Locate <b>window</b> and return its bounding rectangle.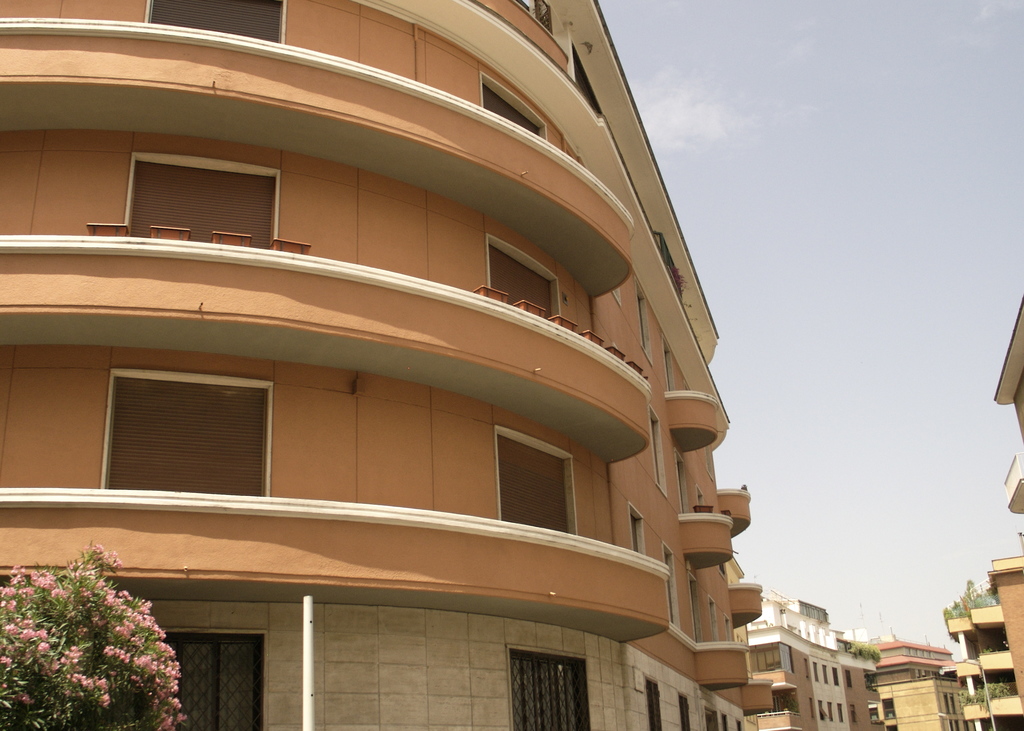
box(955, 716, 960, 730).
